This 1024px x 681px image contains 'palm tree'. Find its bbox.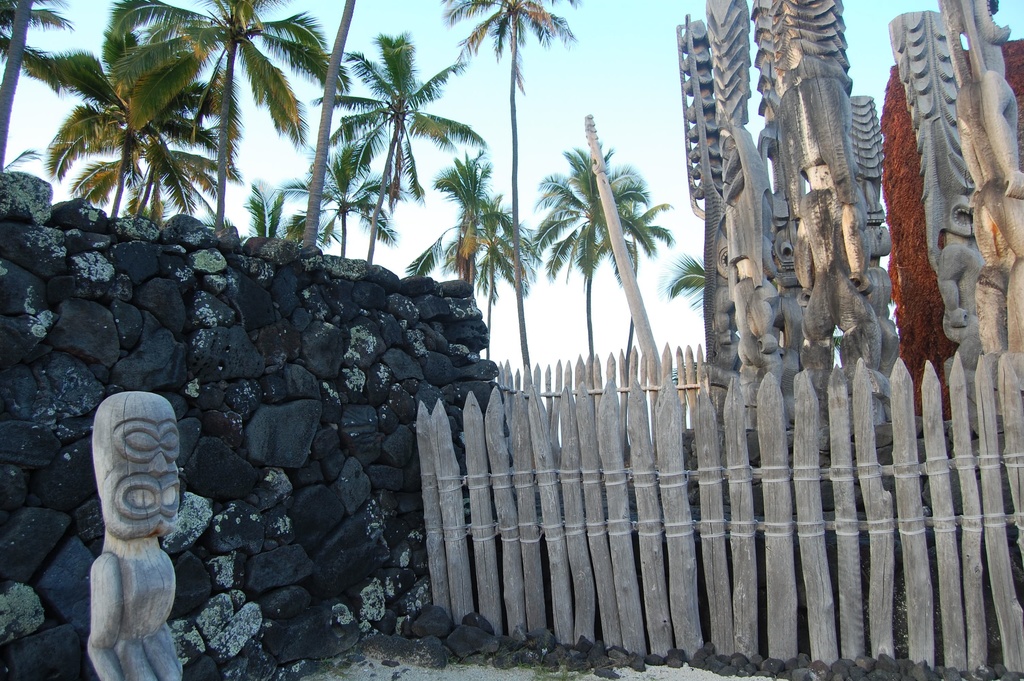
region(314, 40, 456, 263).
